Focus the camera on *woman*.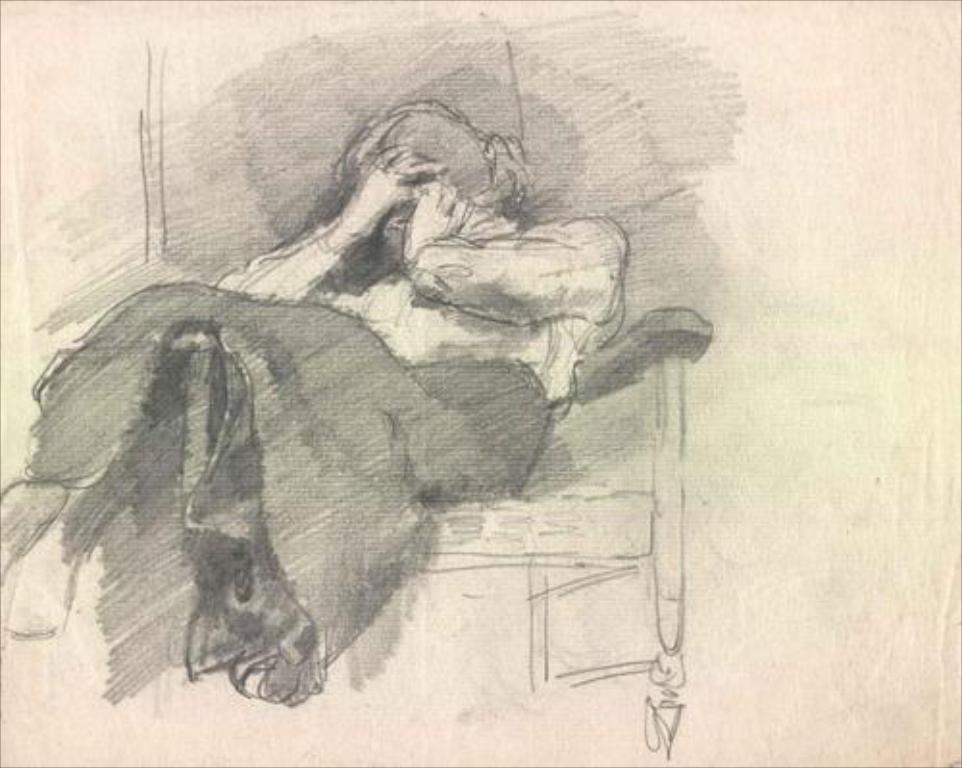
Focus region: (37, 38, 693, 701).
